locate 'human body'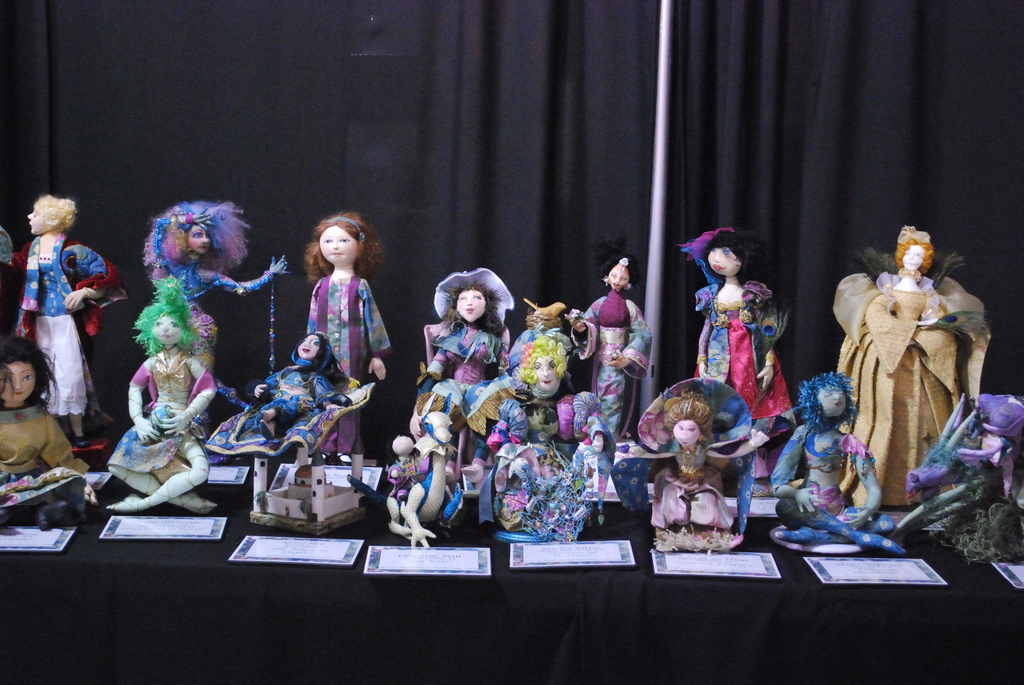
772/374/900/554
